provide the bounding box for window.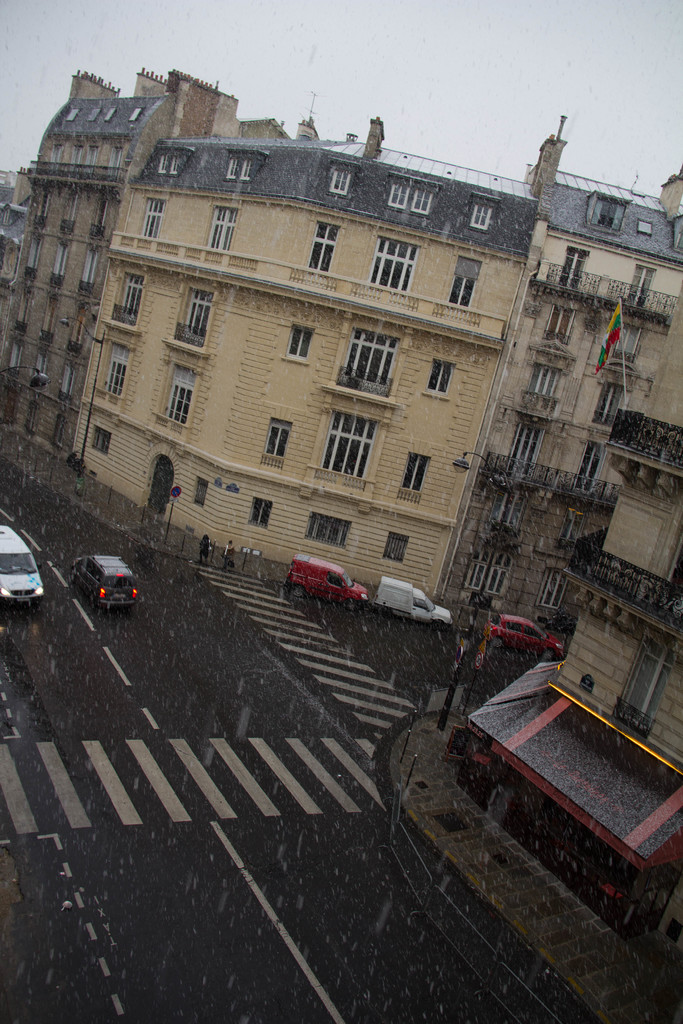
rect(343, 331, 397, 397).
